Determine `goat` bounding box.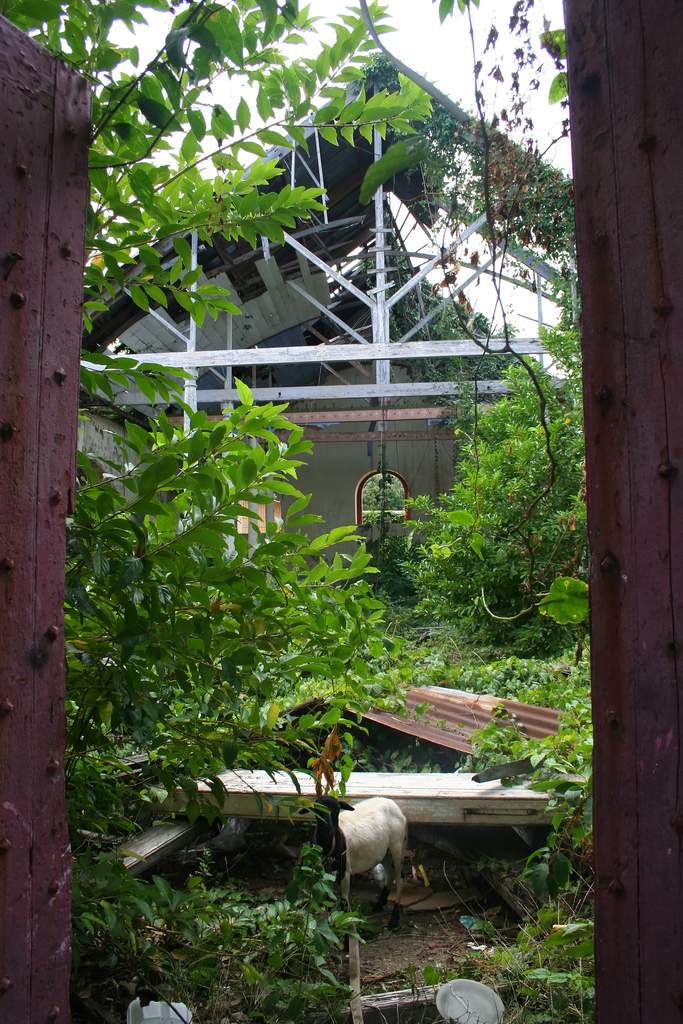
Determined: [321, 806, 416, 913].
